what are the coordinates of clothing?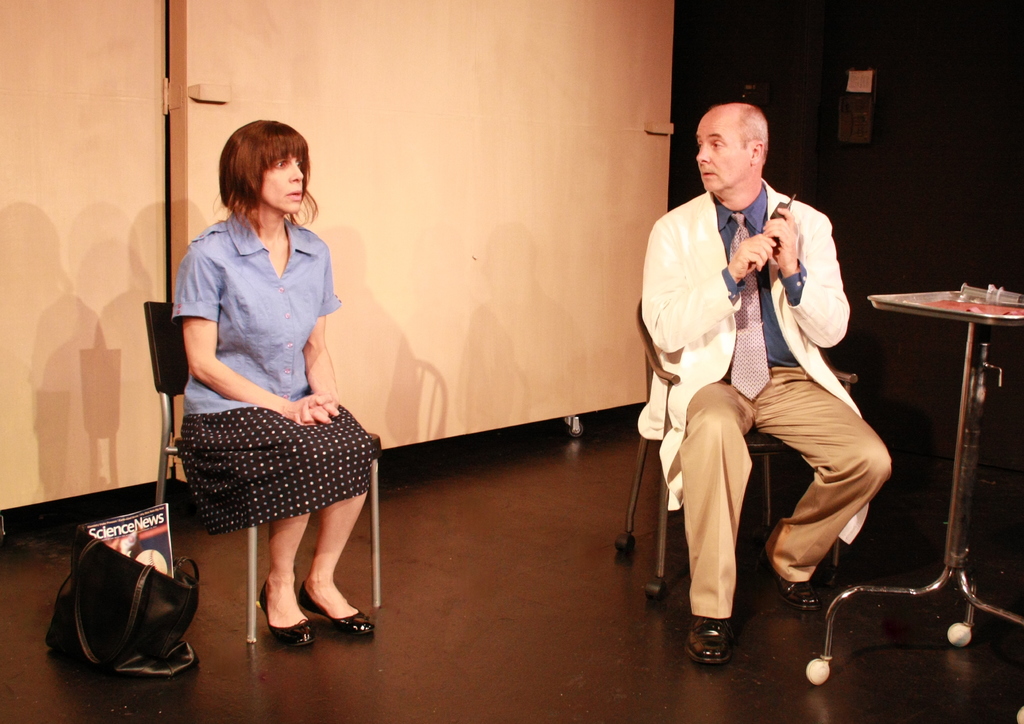
<region>163, 189, 358, 555</region>.
